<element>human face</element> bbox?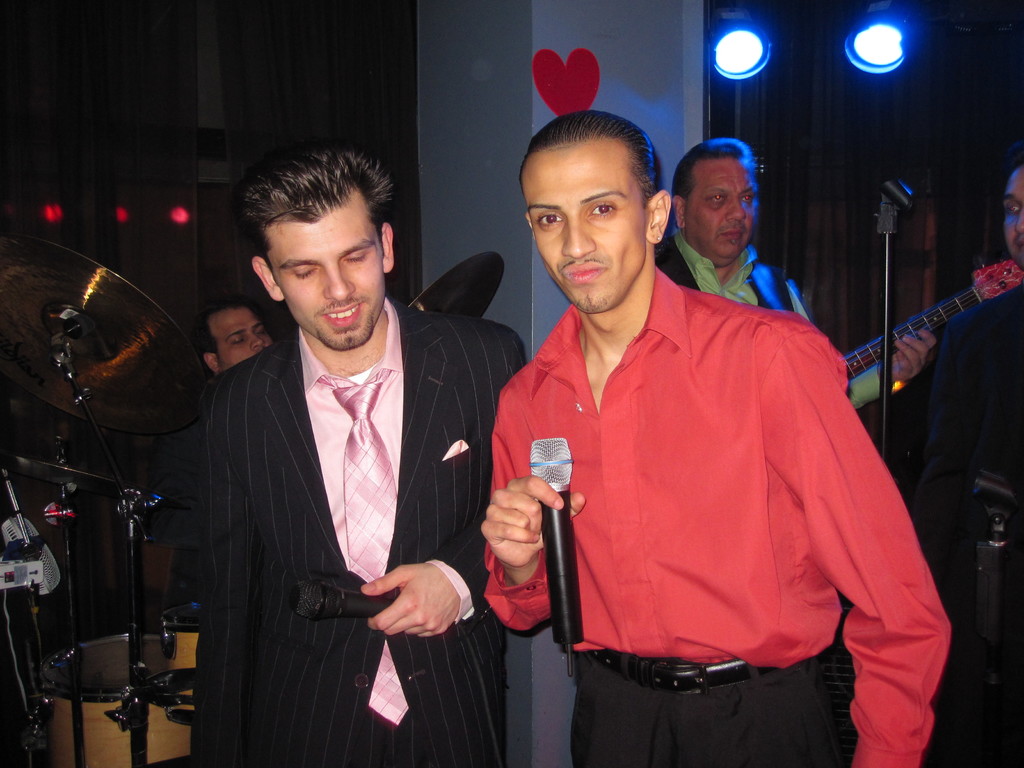
region(522, 145, 640, 309)
